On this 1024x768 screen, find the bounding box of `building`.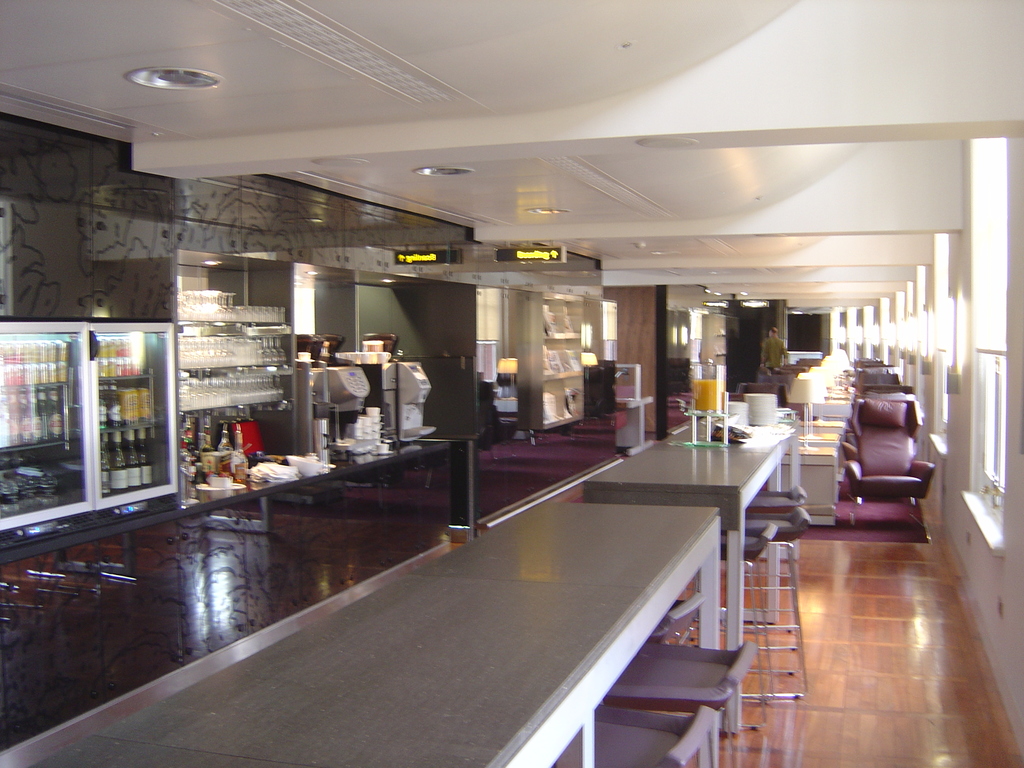
Bounding box: region(0, 0, 1016, 767).
